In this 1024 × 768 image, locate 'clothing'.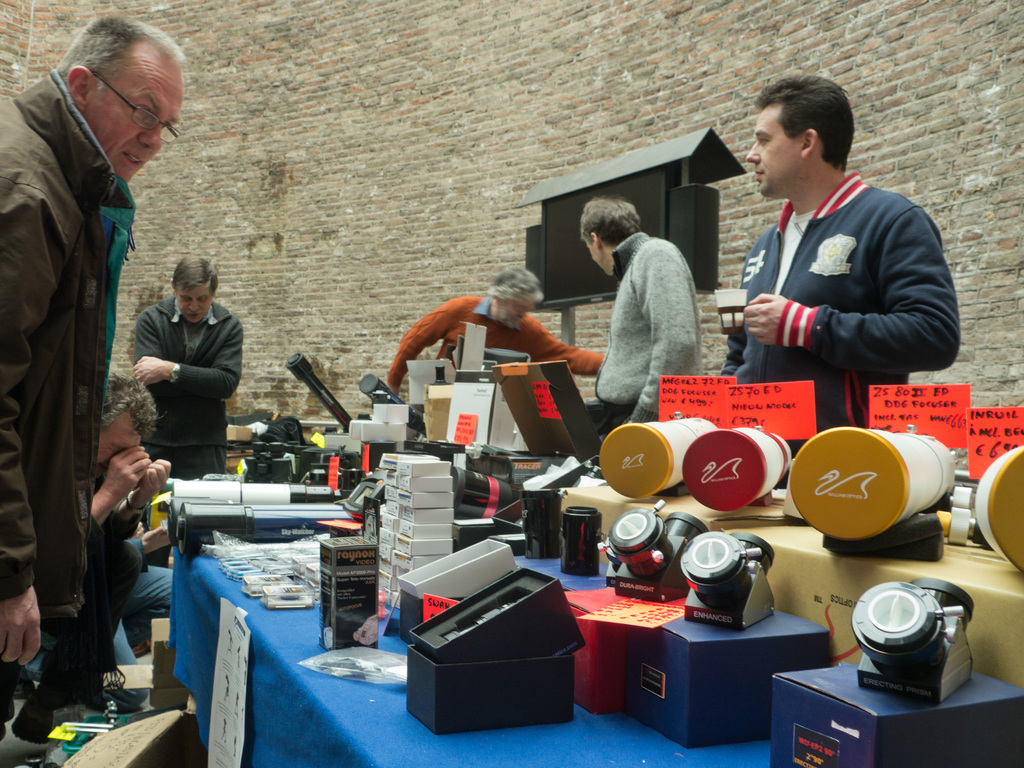
Bounding box: detection(389, 297, 606, 388).
